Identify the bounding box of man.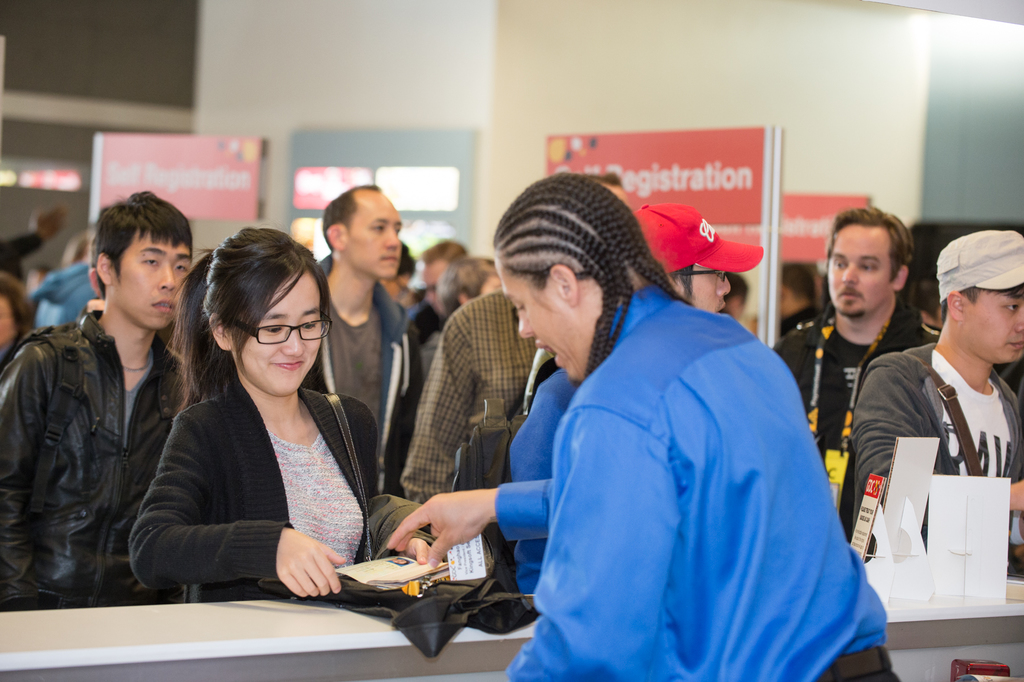
rect(771, 201, 926, 531).
